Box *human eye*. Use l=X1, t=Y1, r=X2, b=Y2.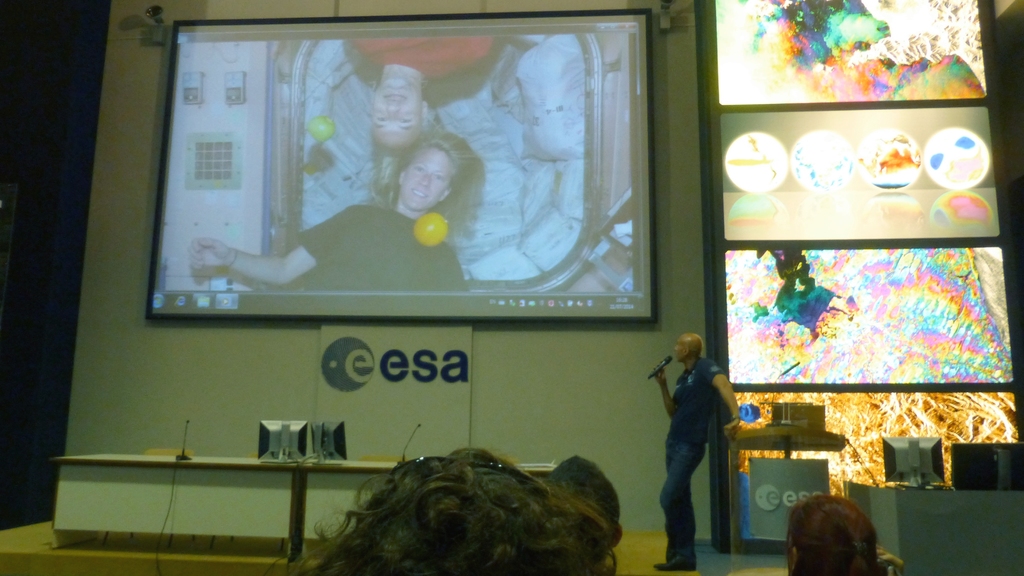
l=399, t=115, r=413, b=124.
